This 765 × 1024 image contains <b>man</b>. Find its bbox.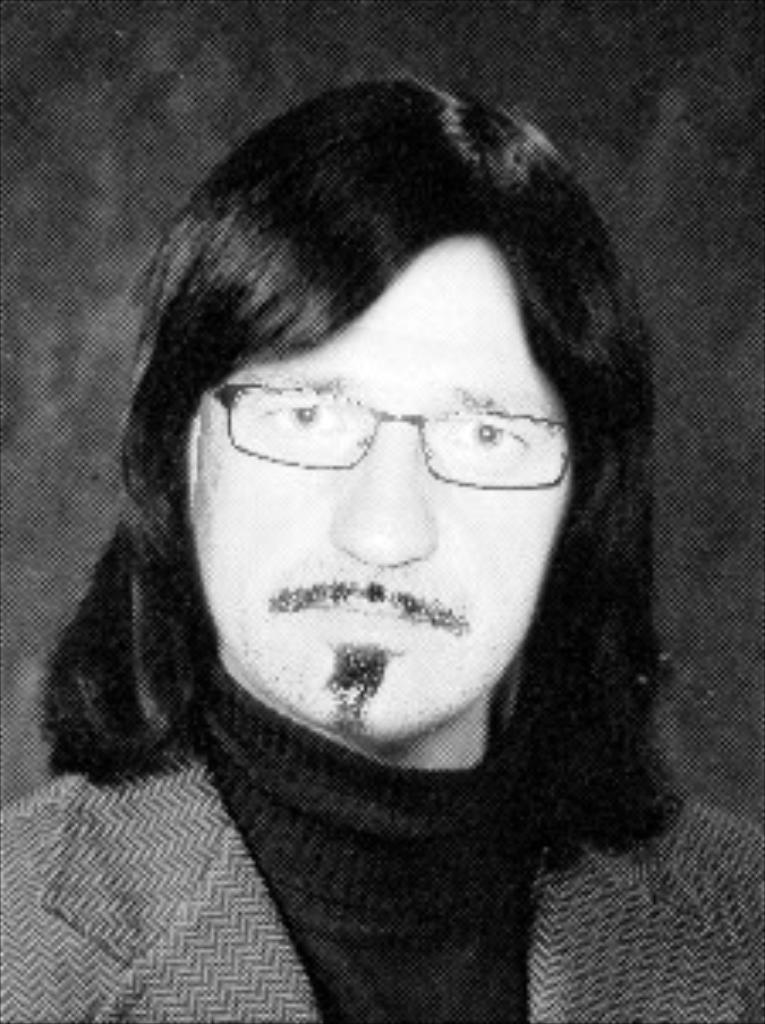
<region>0, 75, 762, 1021</region>.
